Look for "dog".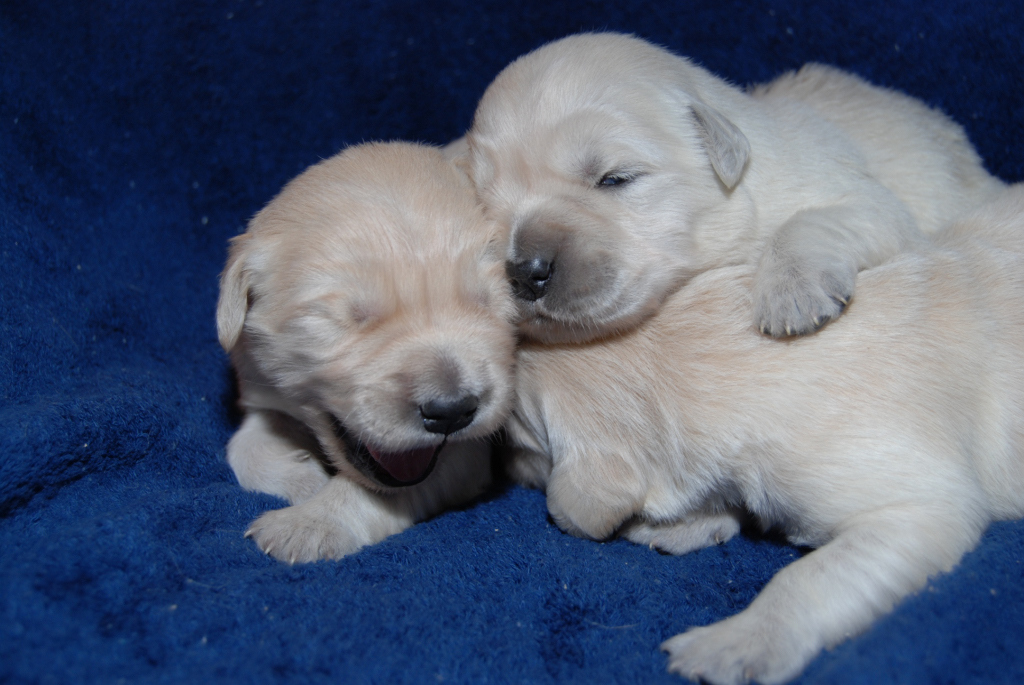
Found: <region>212, 137, 1023, 684</region>.
